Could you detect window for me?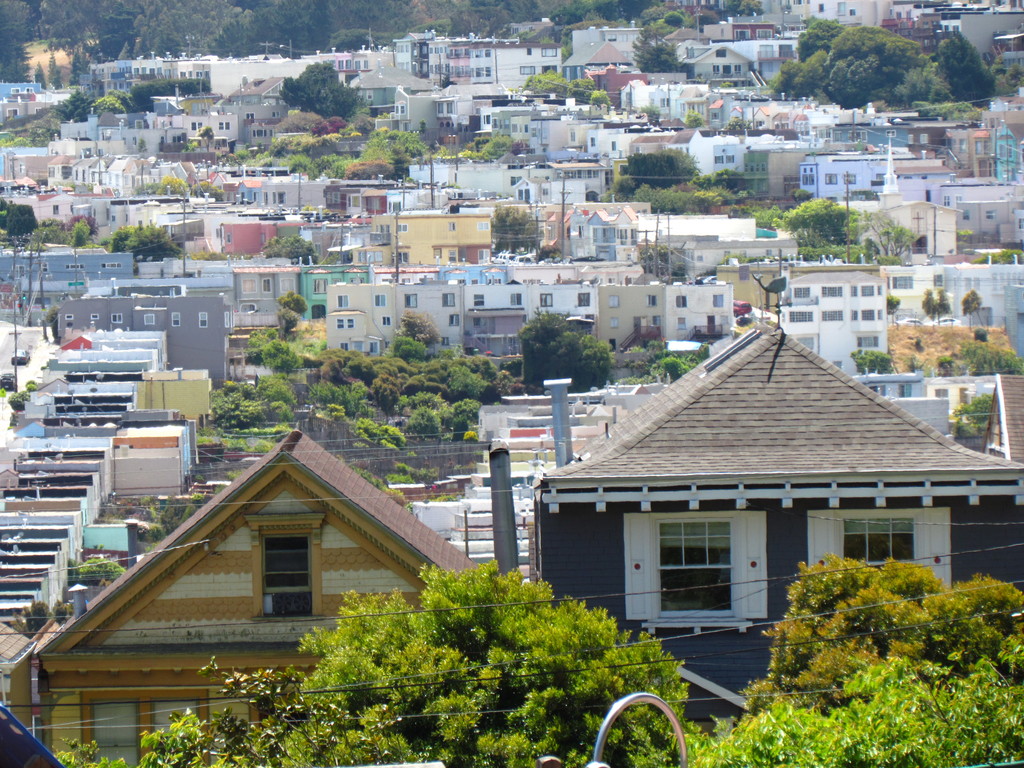
Detection result: Rect(576, 293, 589, 306).
